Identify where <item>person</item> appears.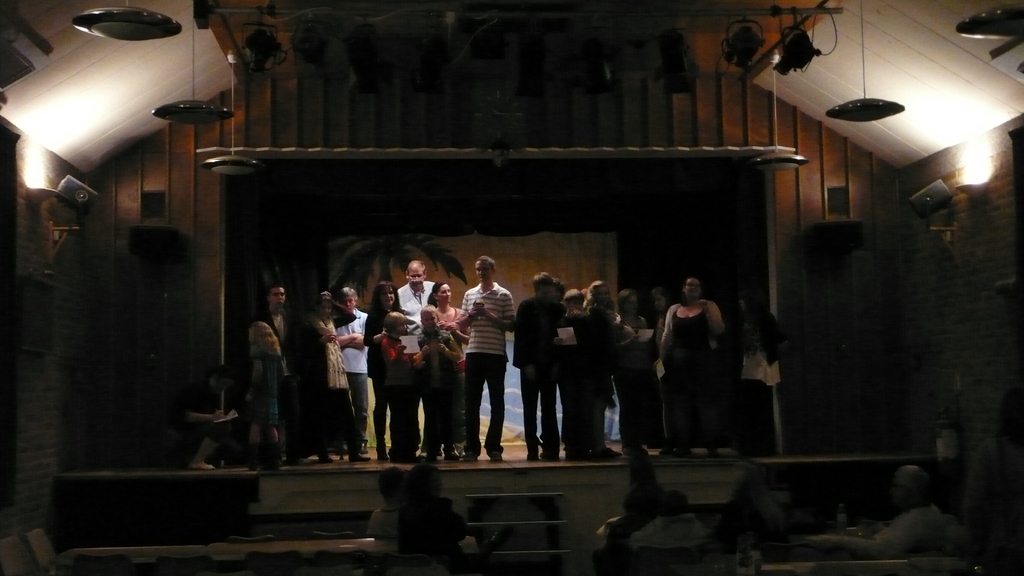
Appears at 244/316/280/474.
